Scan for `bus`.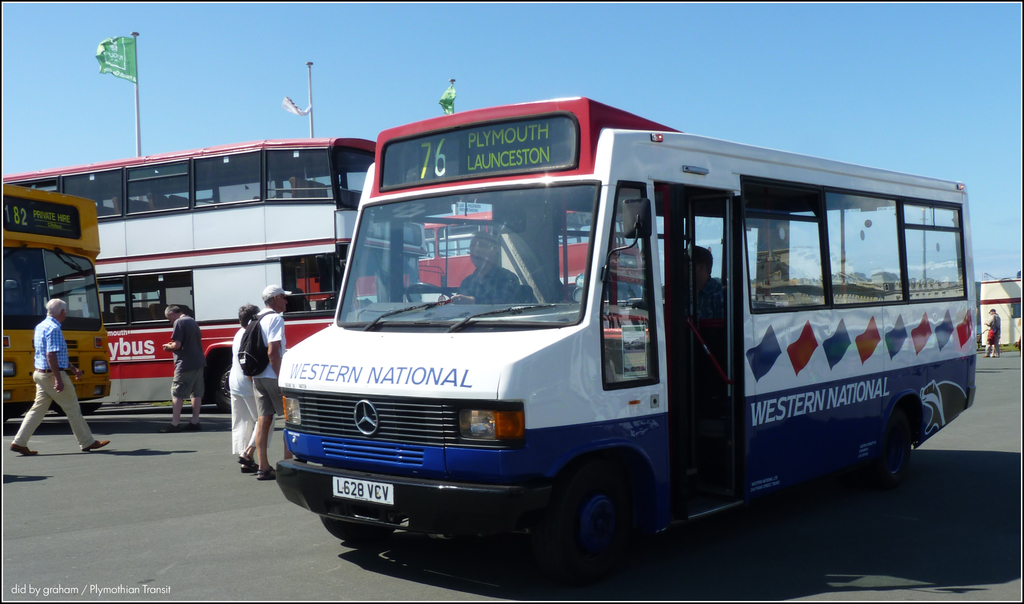
Scan result: select_region(294, 217, 644, 296).
